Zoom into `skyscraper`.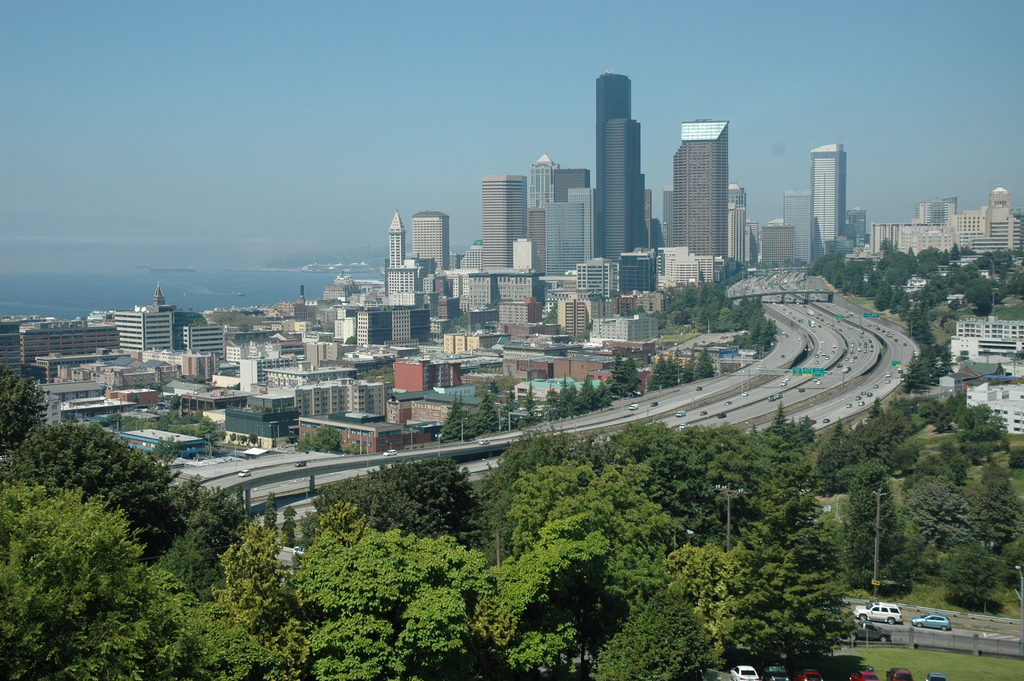
Zoom target: 387/208/404/276.
